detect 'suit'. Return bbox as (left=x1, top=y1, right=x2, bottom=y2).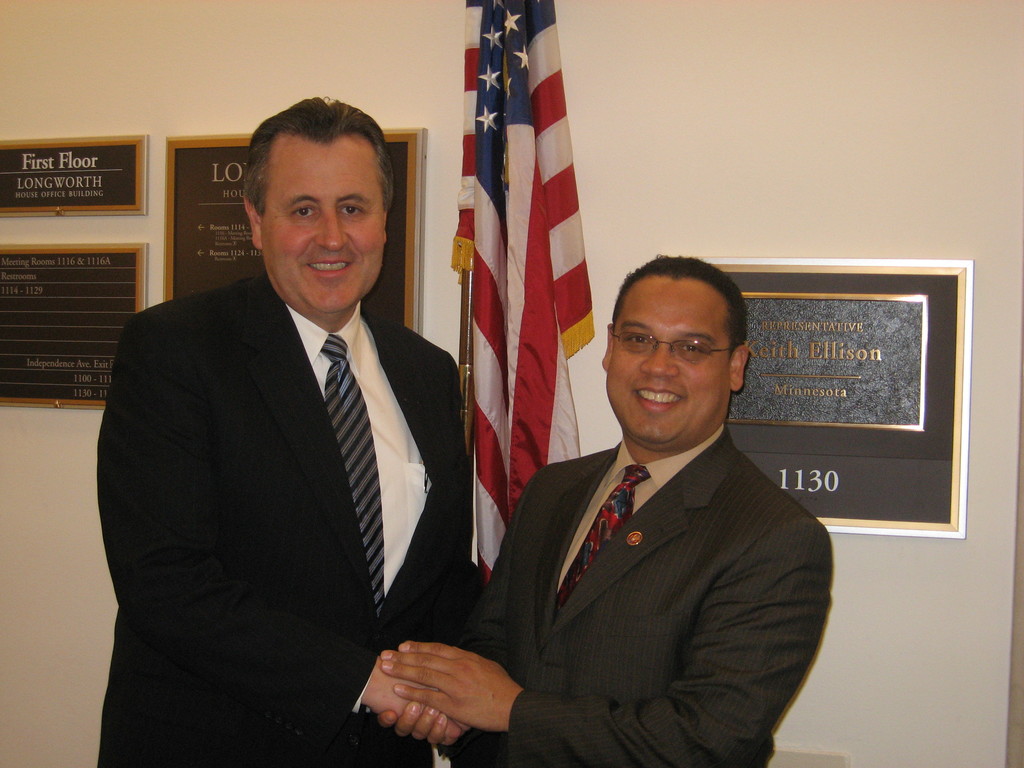
(left=95, top=143, right=482, bottom=764).
